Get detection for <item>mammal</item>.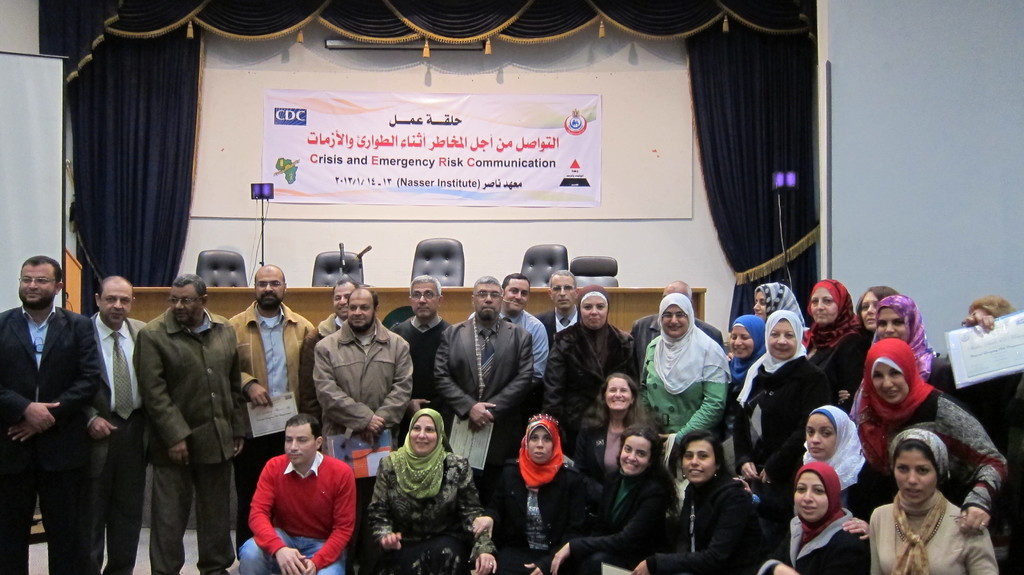
Detection: detection(433, 270, 534, 574).
